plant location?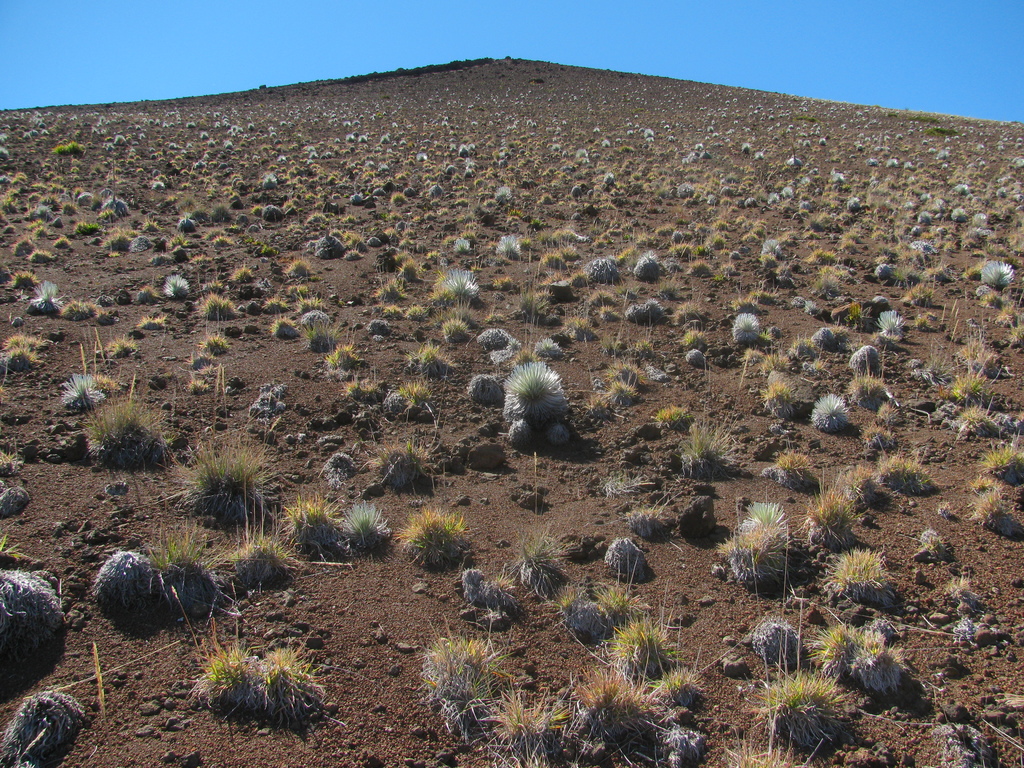
513:518:574:602
